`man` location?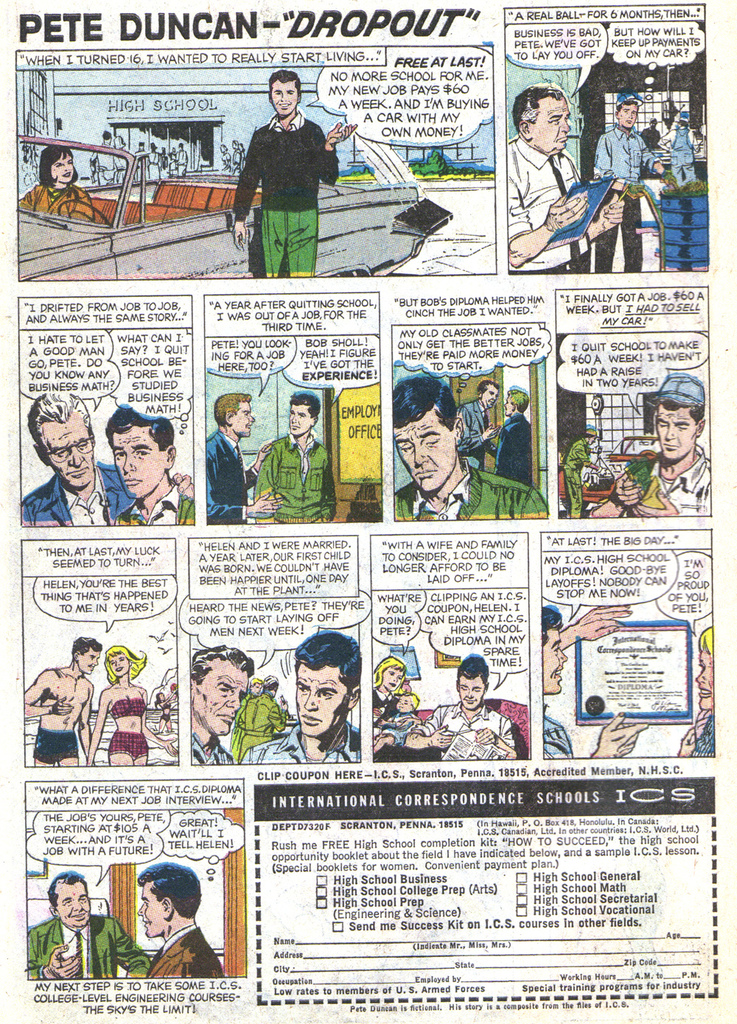
bbox(387, 369, 547, 525)
